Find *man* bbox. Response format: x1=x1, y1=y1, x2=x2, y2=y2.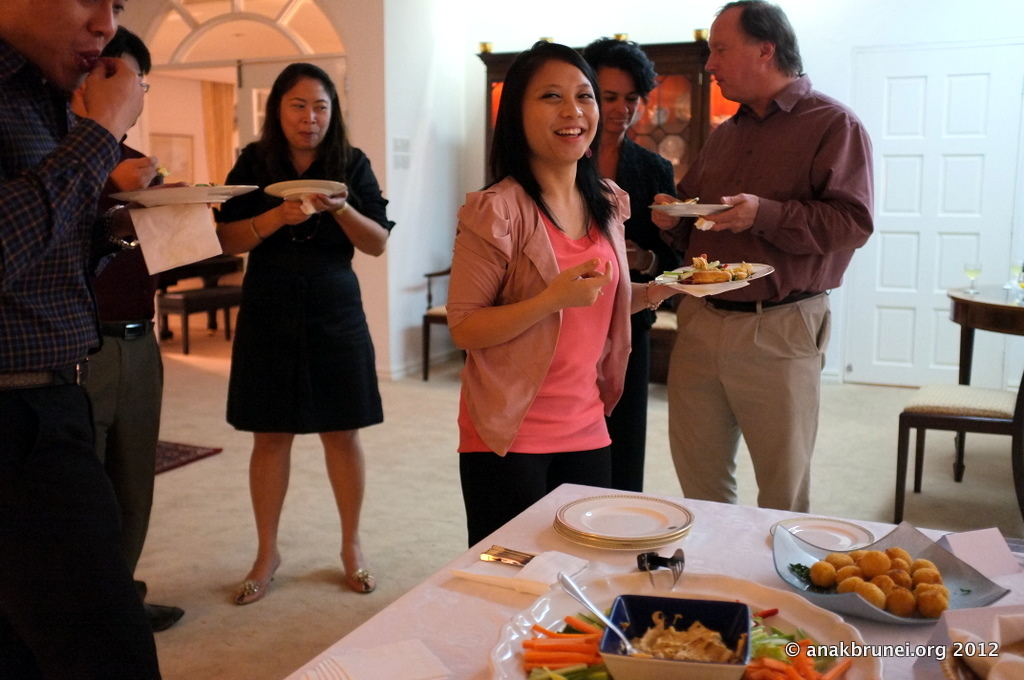
x1=0, y1=0, x2=210, y2=679.
